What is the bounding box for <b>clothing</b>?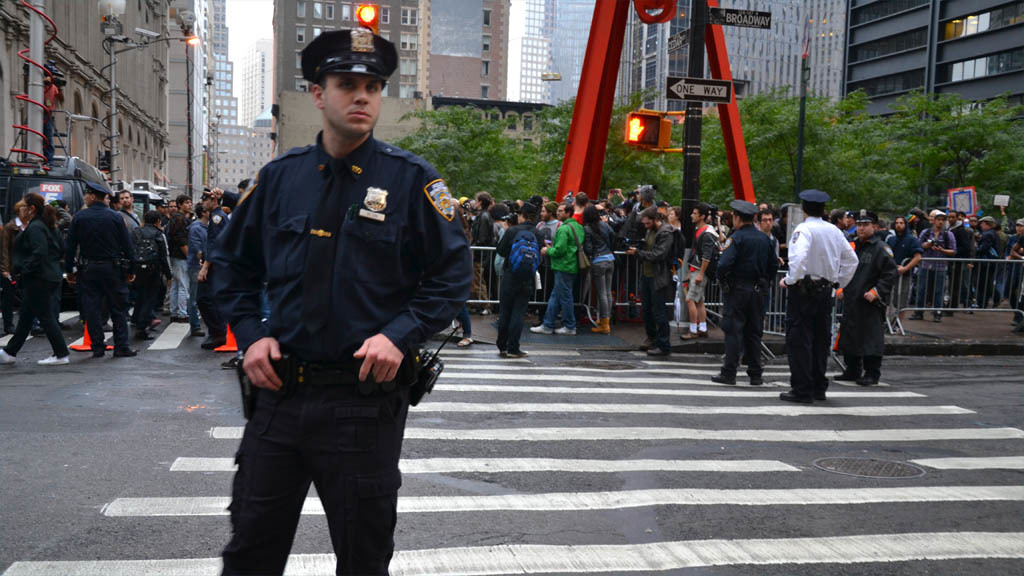
x1=685 y1=273 x2=705 y2=297.
